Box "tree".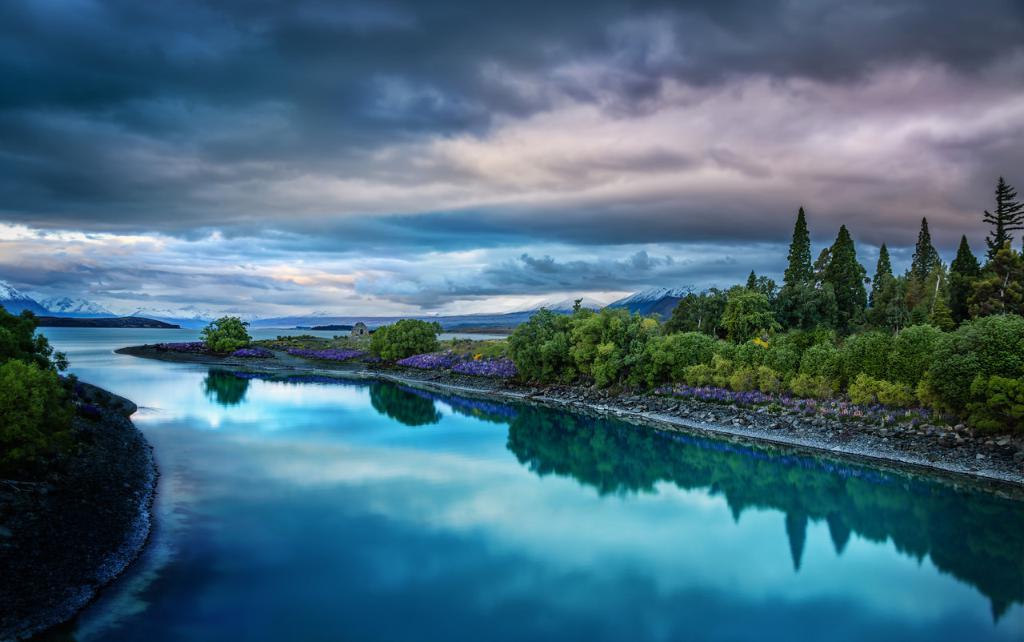
(left=785, top=207, right=816, bottom=289).
